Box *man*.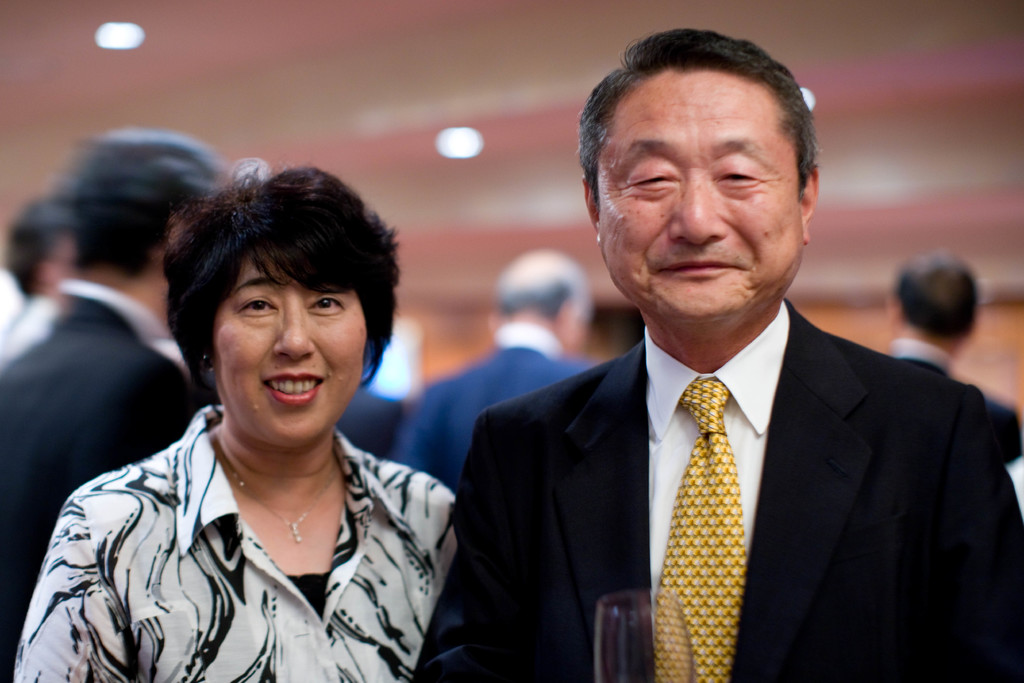
<bbox>0, 122, 230, 682</bbox>.
